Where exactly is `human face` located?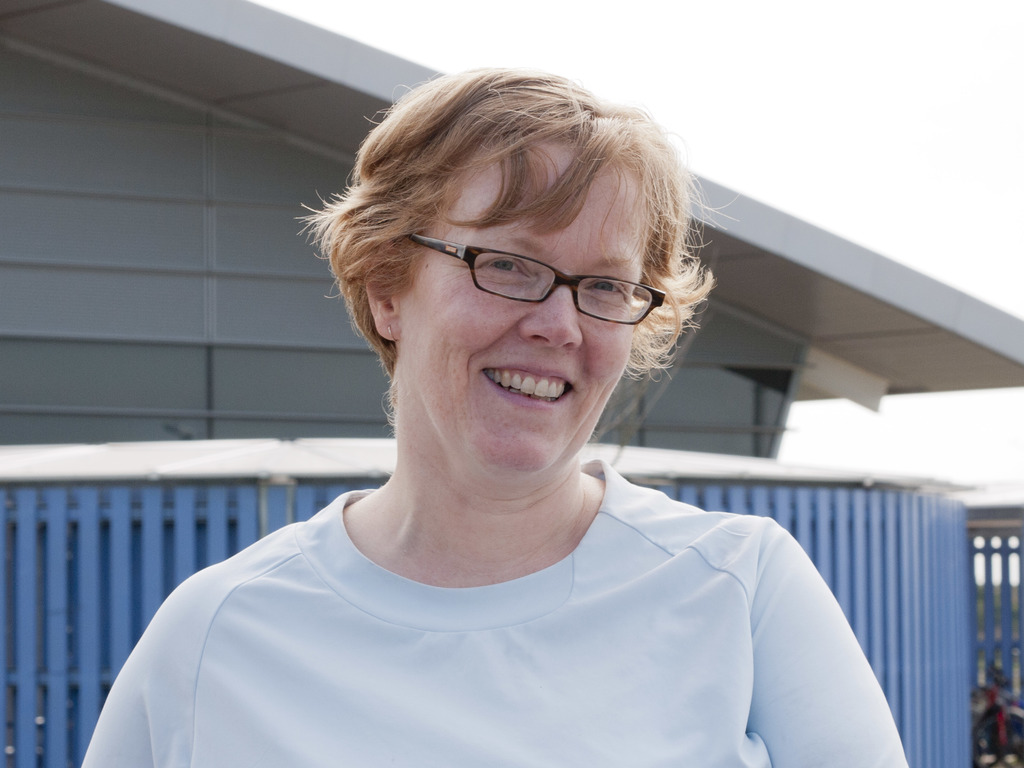
Its bounding box is Rect(397, 145, 650, 474).
